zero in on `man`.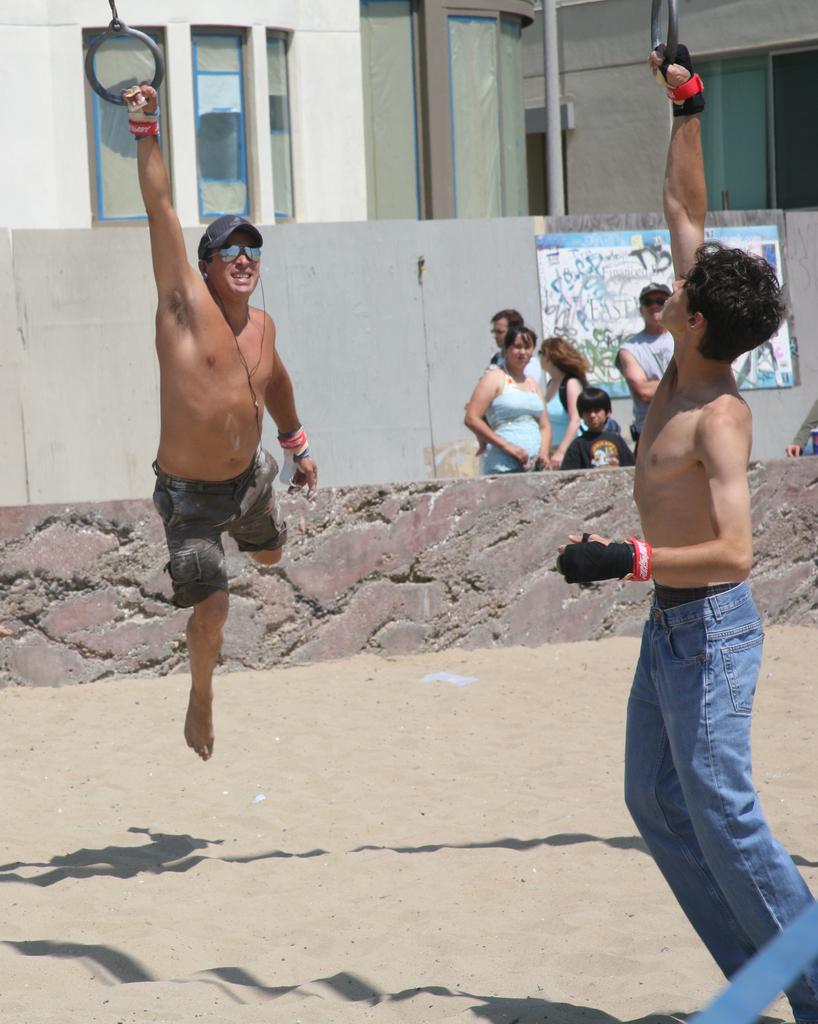
Zeroed in: pyautogui.locateOnScreen(486, 305, 528, 364).
